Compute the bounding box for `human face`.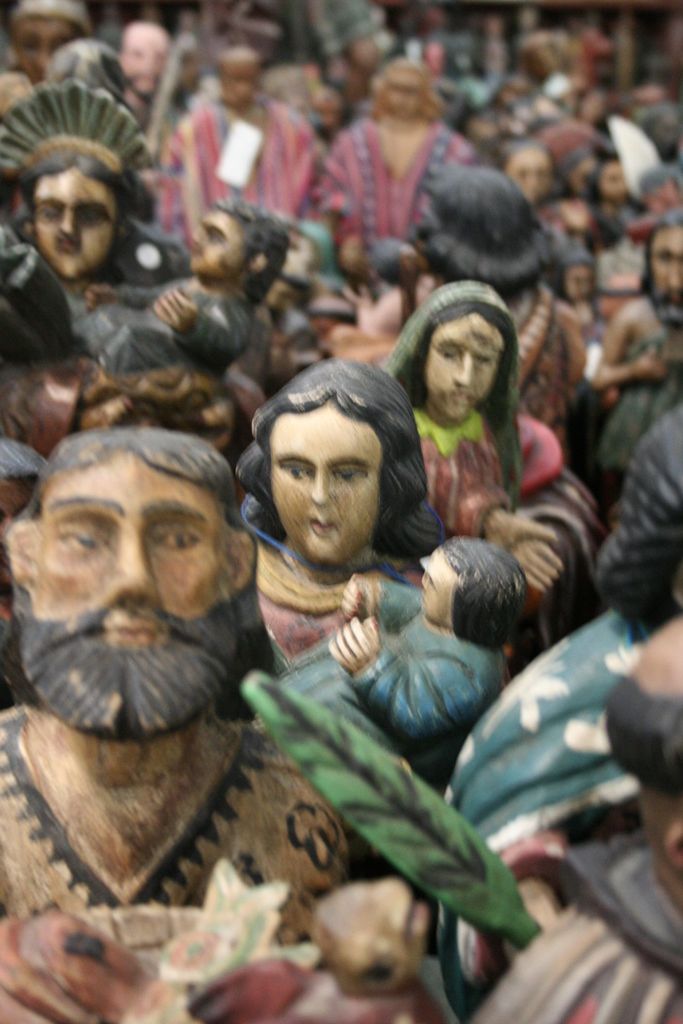
bbox=[263, 392, 383, 566].
